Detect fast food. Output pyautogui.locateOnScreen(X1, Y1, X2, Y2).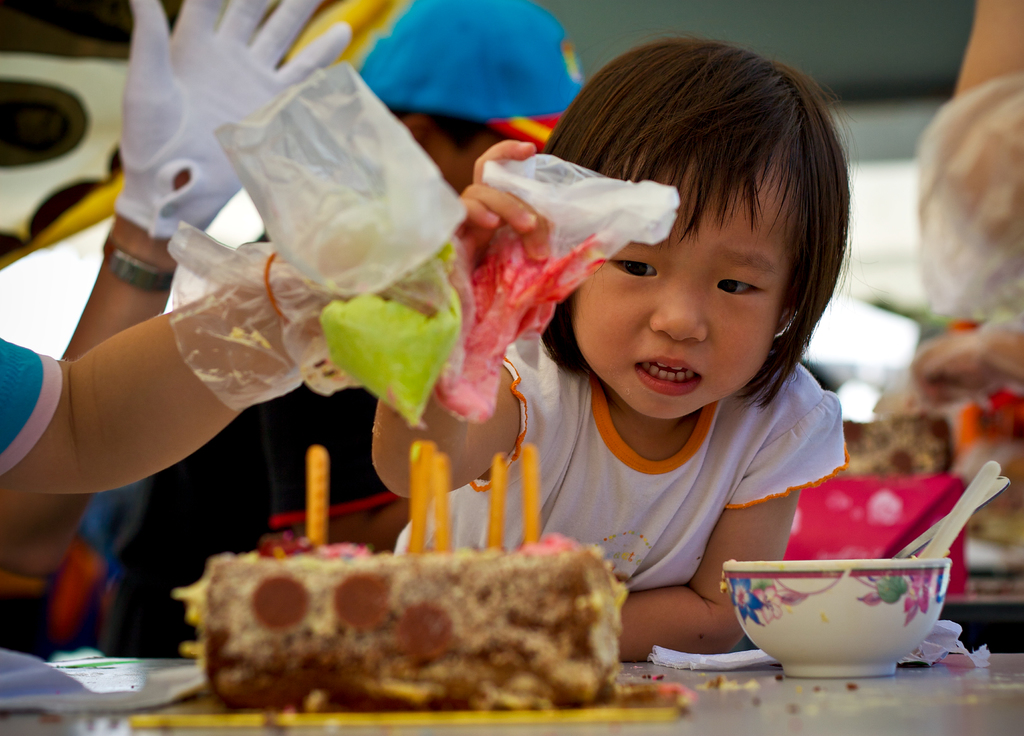
pyautogui.locateOnScreen(197, 515, 641, 714).
